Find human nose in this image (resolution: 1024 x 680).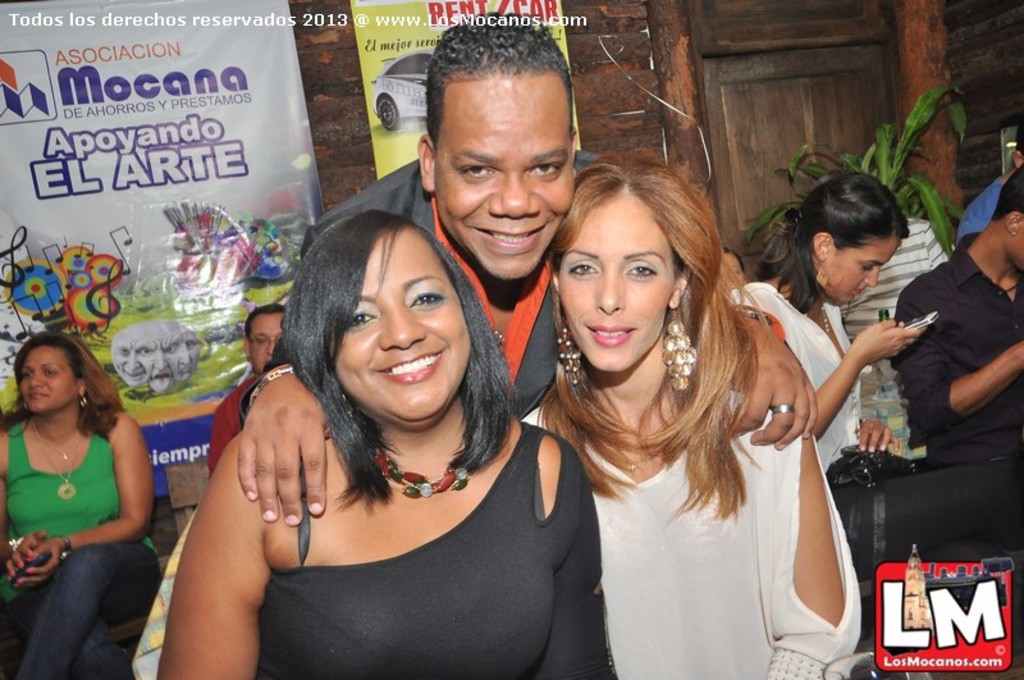
[265,337,278,353].
